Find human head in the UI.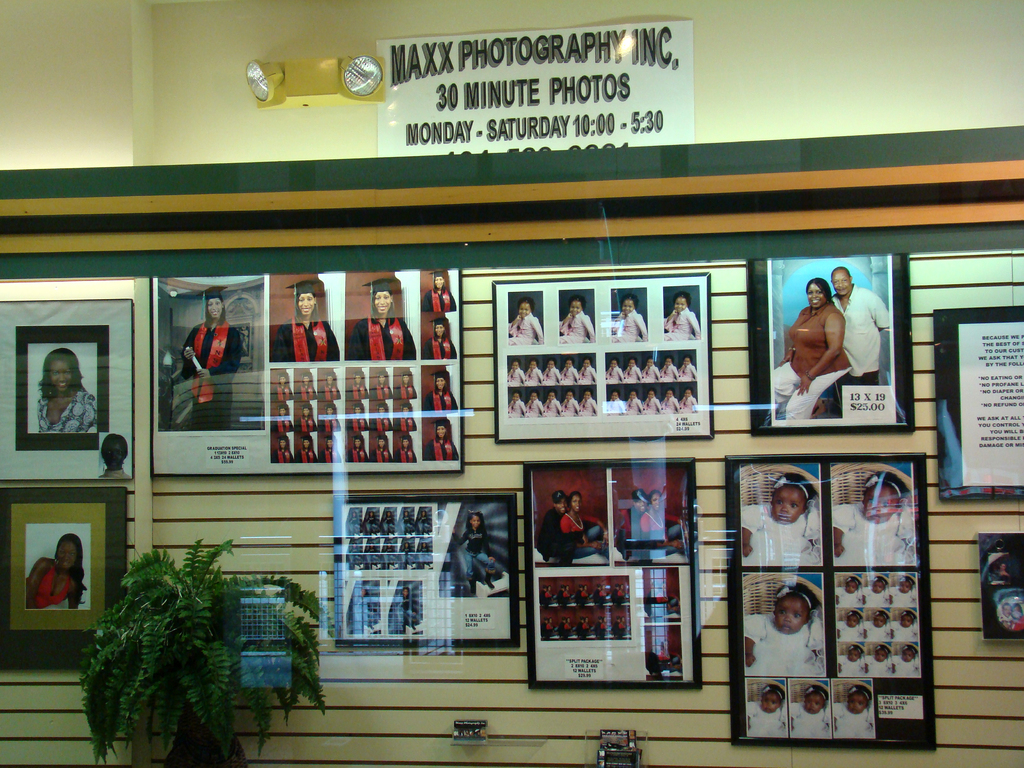
UI element at {"left": 433, "top": 375, "right": 445, "bottom": 389}.
